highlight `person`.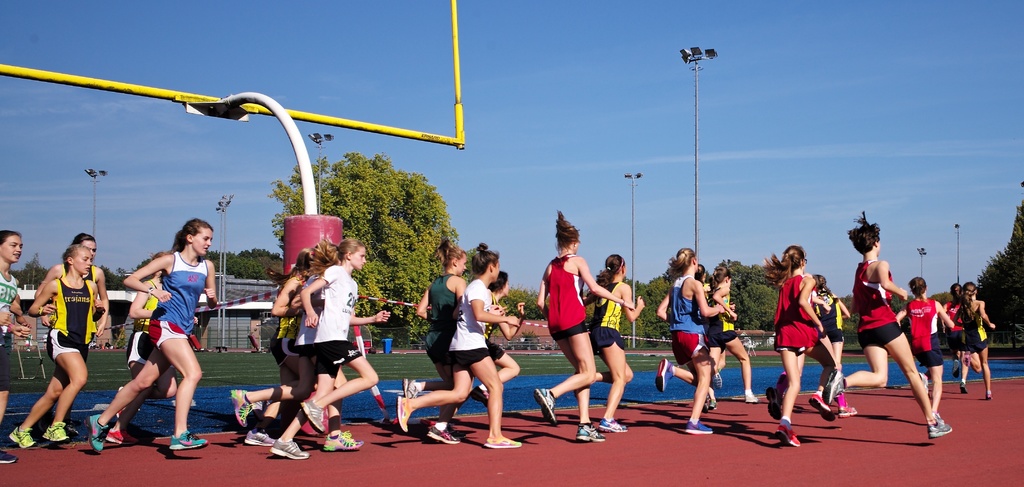
Highlighted region: bbox=(894, 274, 951, 417).
